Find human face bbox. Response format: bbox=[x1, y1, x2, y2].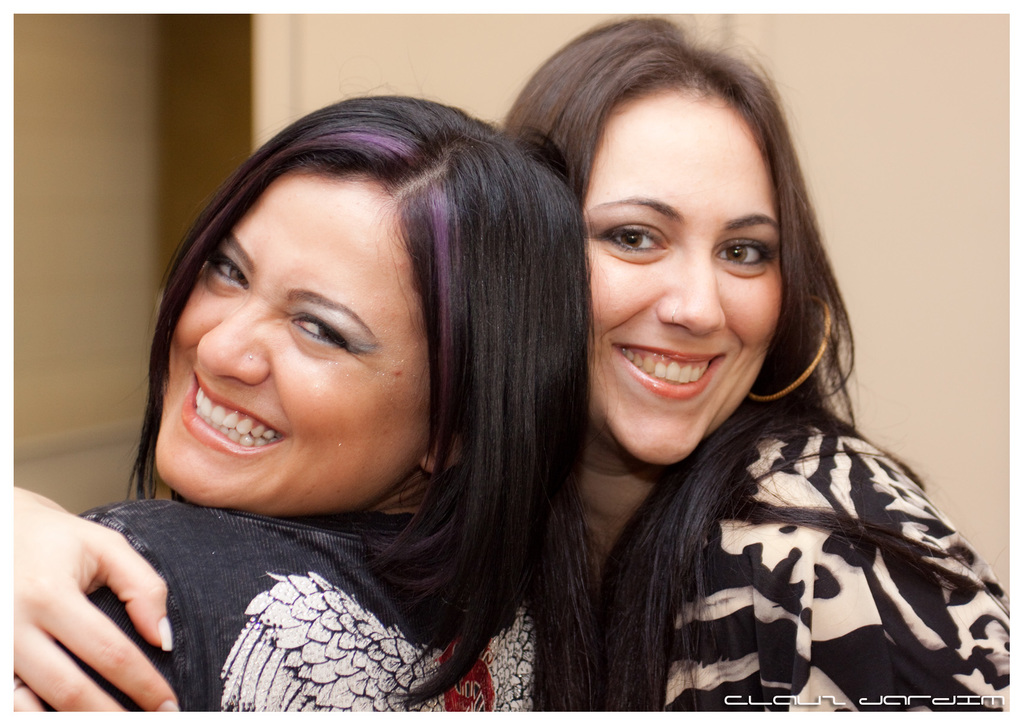
bbox=[578, 107, 781, 467].
